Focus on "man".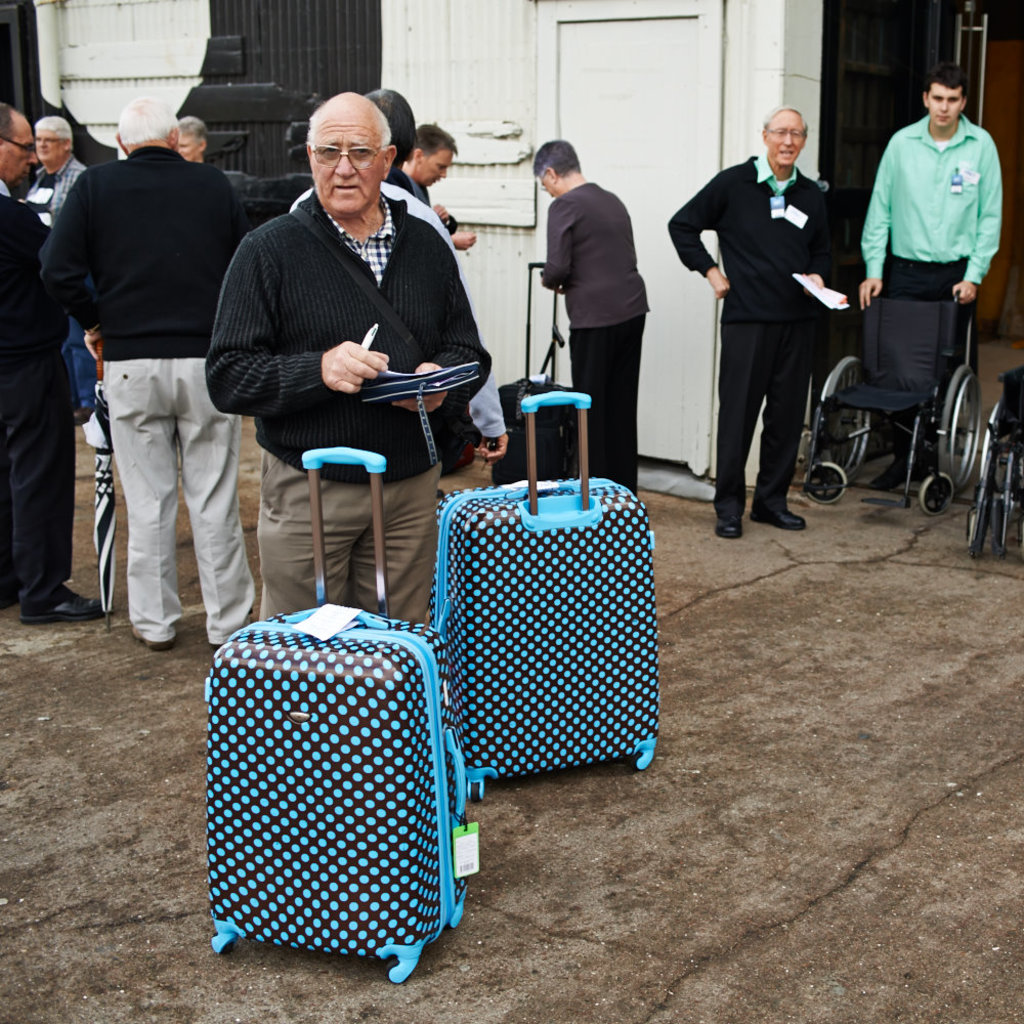
Focused at detection(0, 89, 63, 629).
